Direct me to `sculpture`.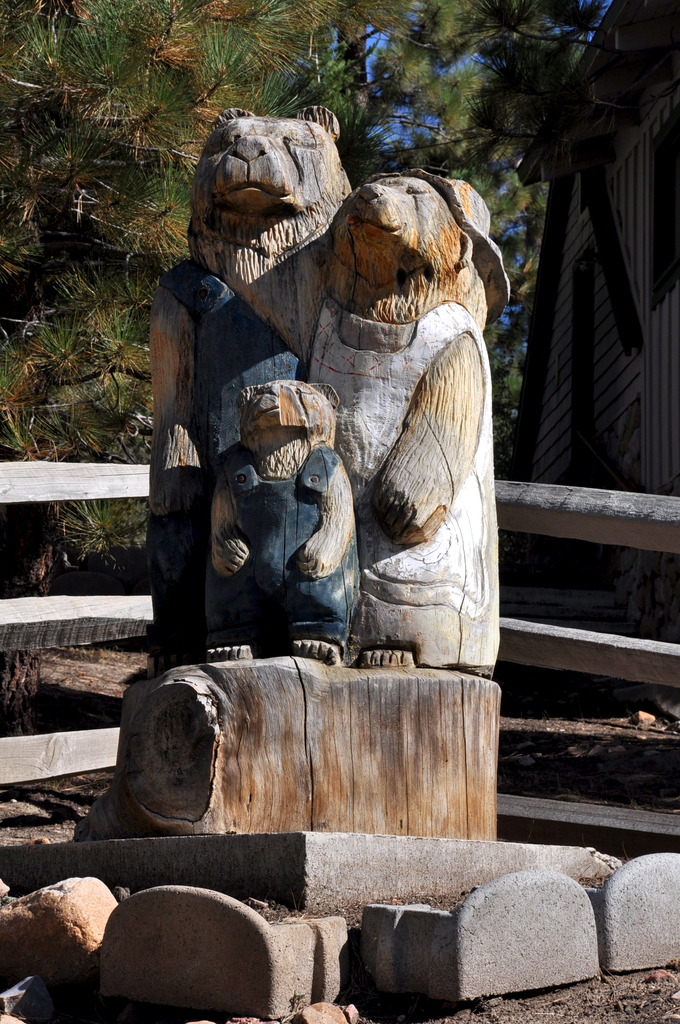
Direction: BBox(206, 374, 368, 659).
